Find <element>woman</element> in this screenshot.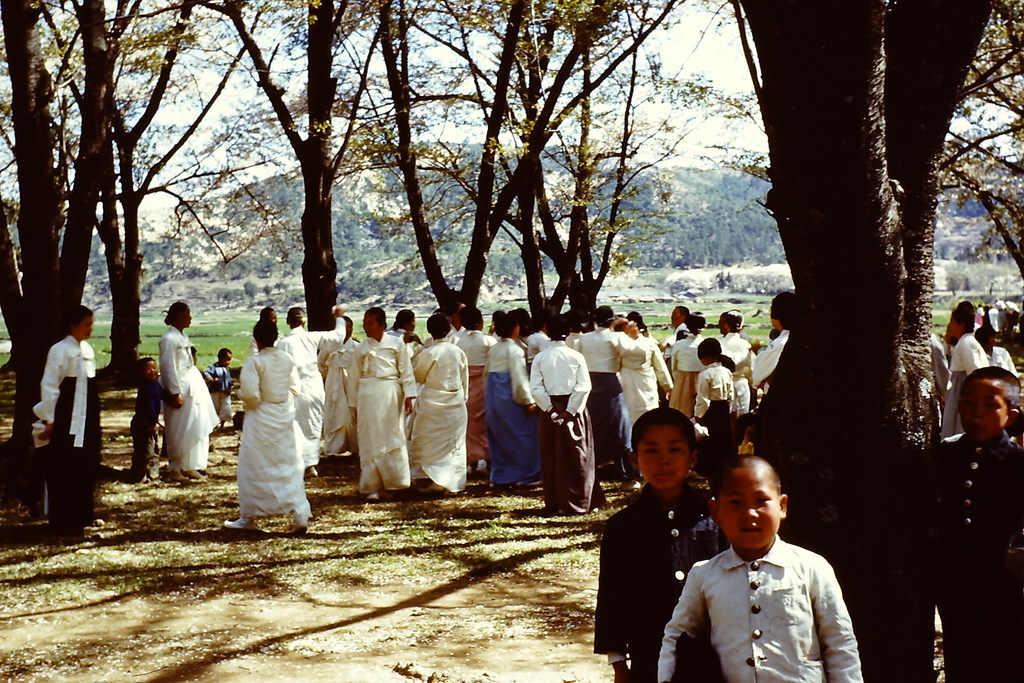
The bounding box for <element>woman</element> is x1=617 y1=318 x2=667 y2=443.
